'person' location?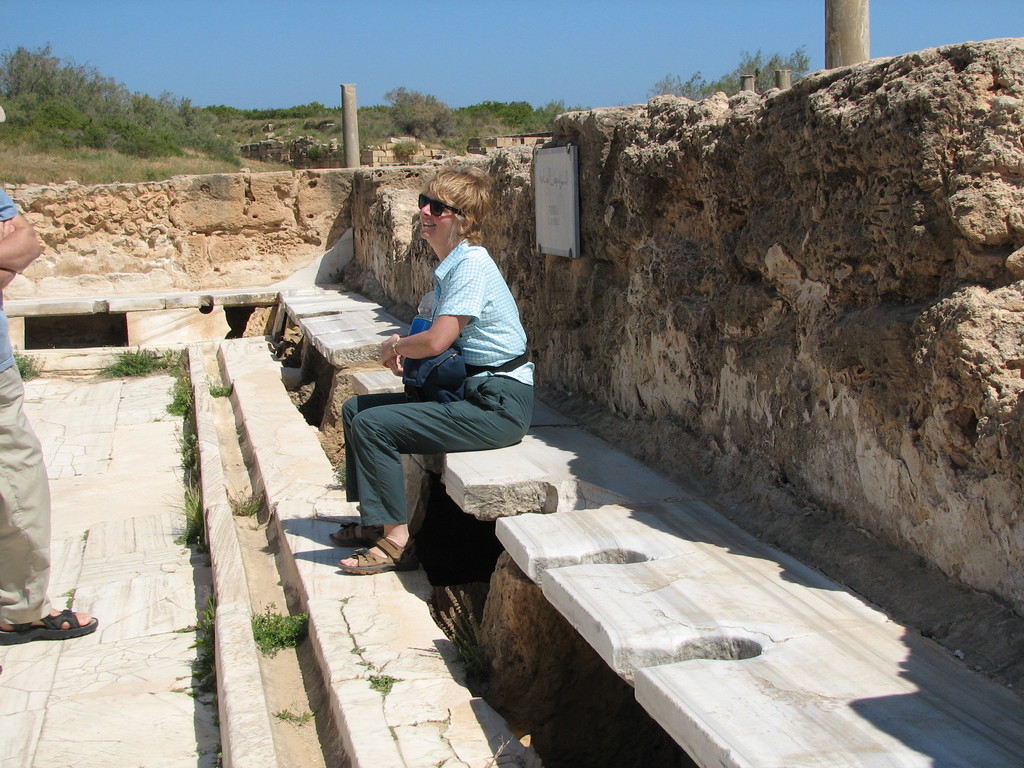
locate(349, 189, 530, 597)
